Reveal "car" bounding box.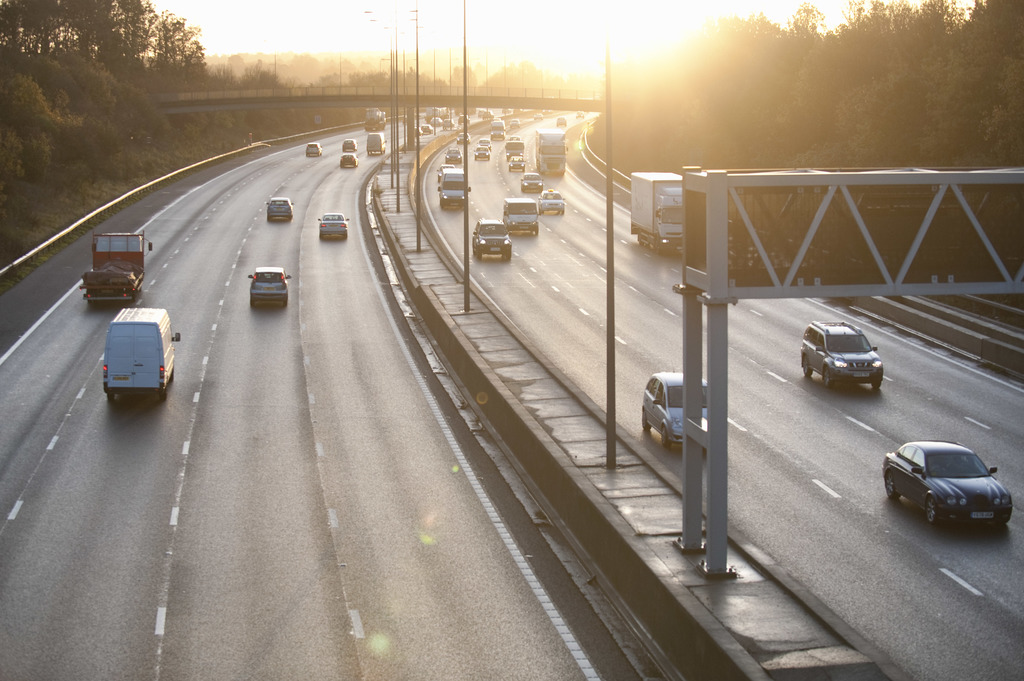
Revealed: rect(521, 171, 546, 195).
